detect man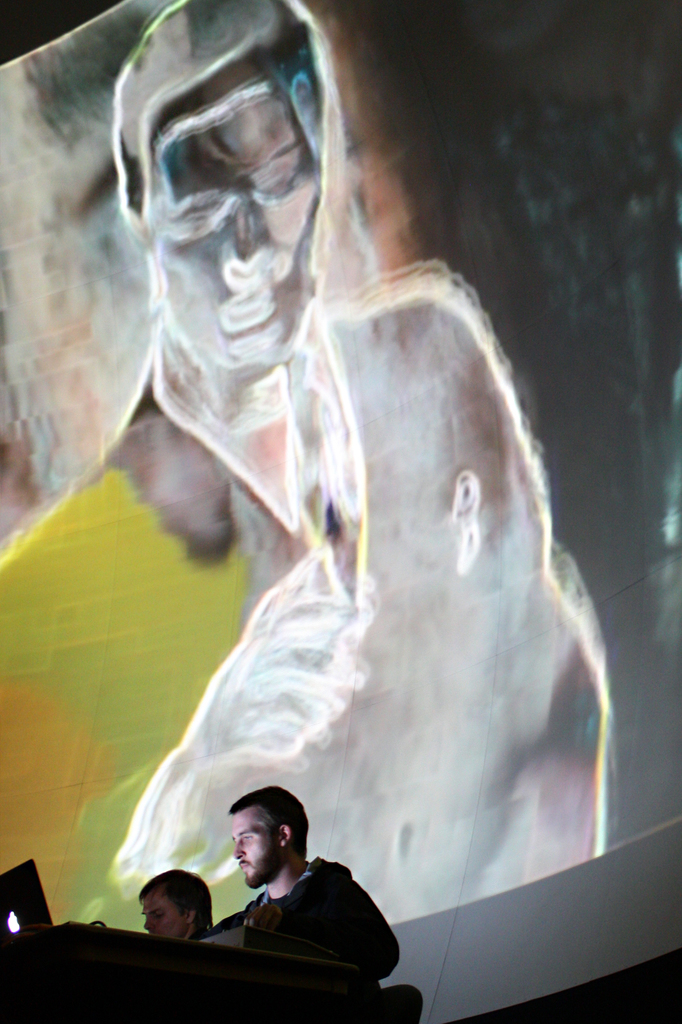
<box>219,787,420,977</box>
